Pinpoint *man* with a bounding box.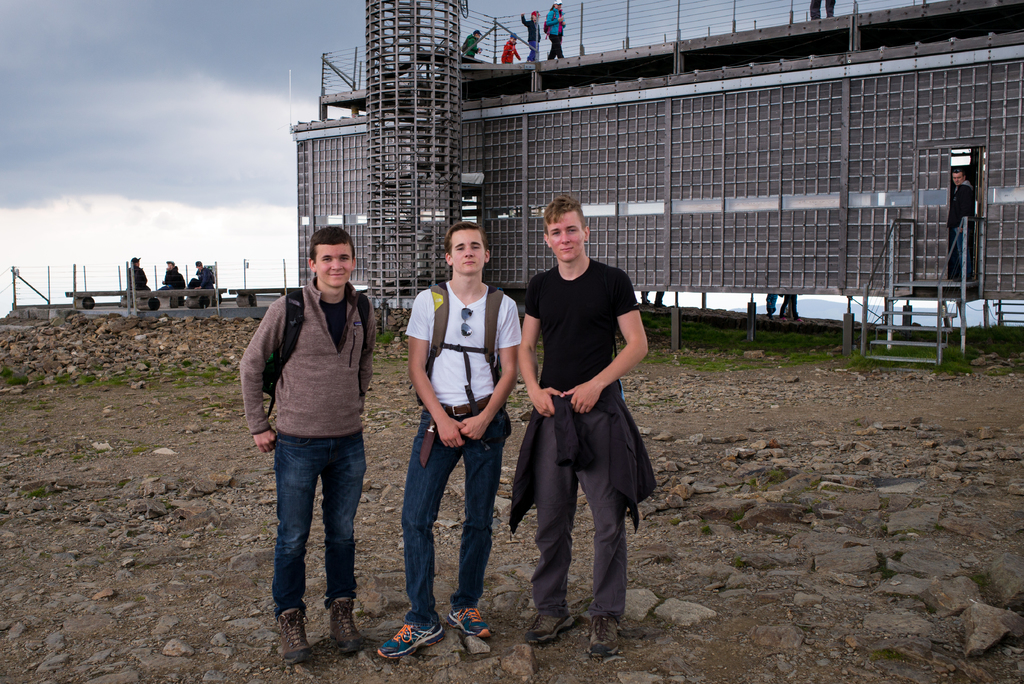
[942, 167, 979, 284].
